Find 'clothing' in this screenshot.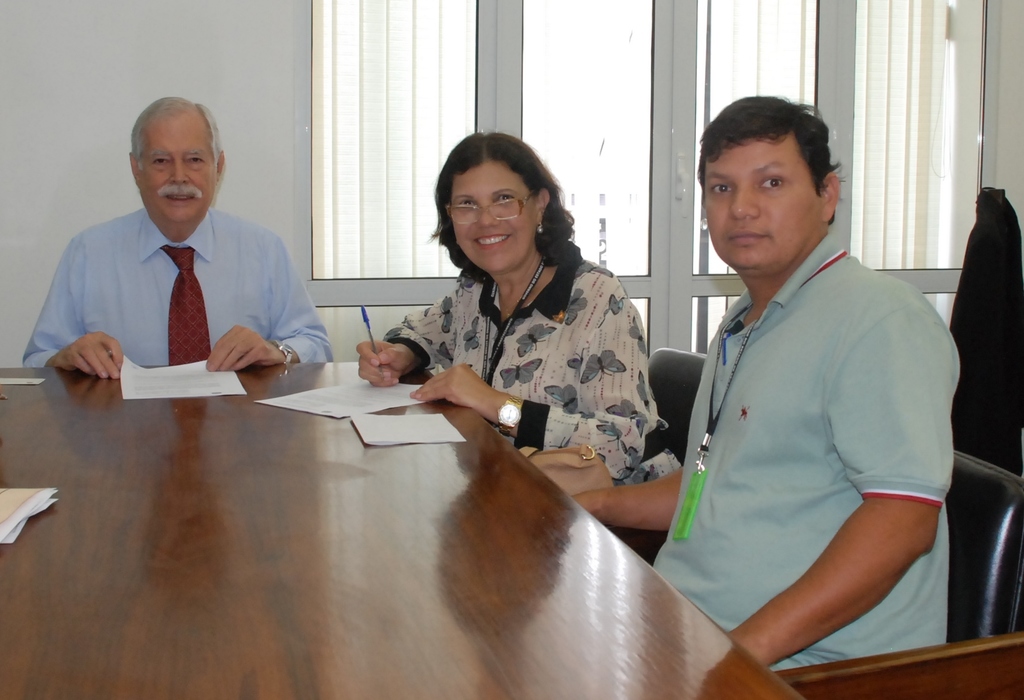
The bounding box for 'clothing' is box=[23, 205, 332, 365].
